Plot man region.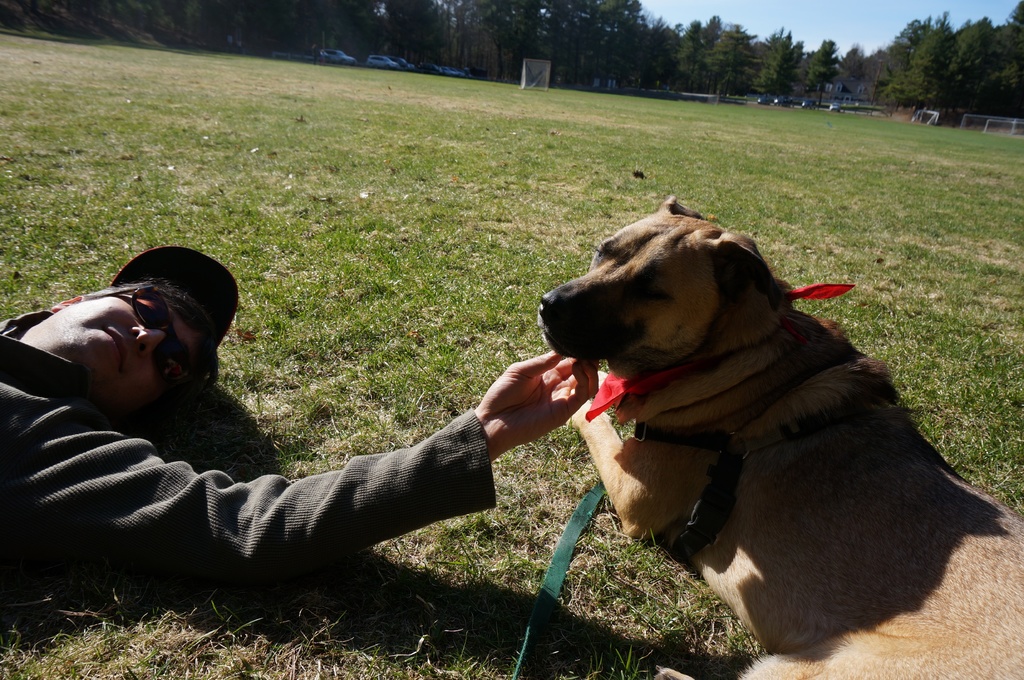
Plotted at [0, 247, 600, 603].
